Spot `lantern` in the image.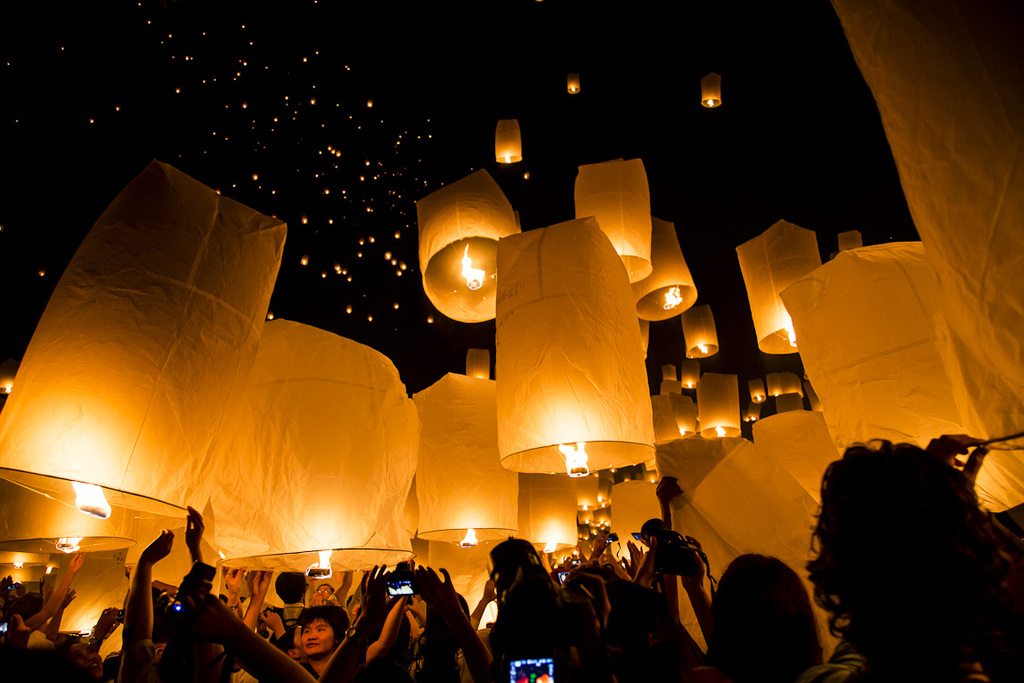
`lantern` found at select_region(696, 74, 722, 109).
